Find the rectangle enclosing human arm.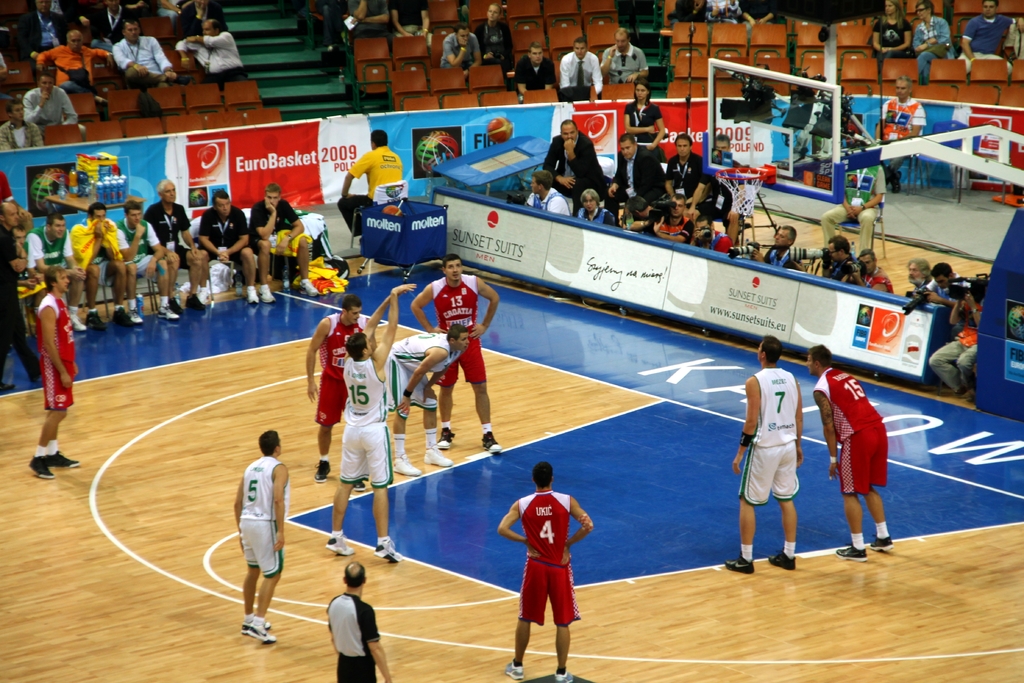
565, 140, 589, 174.
